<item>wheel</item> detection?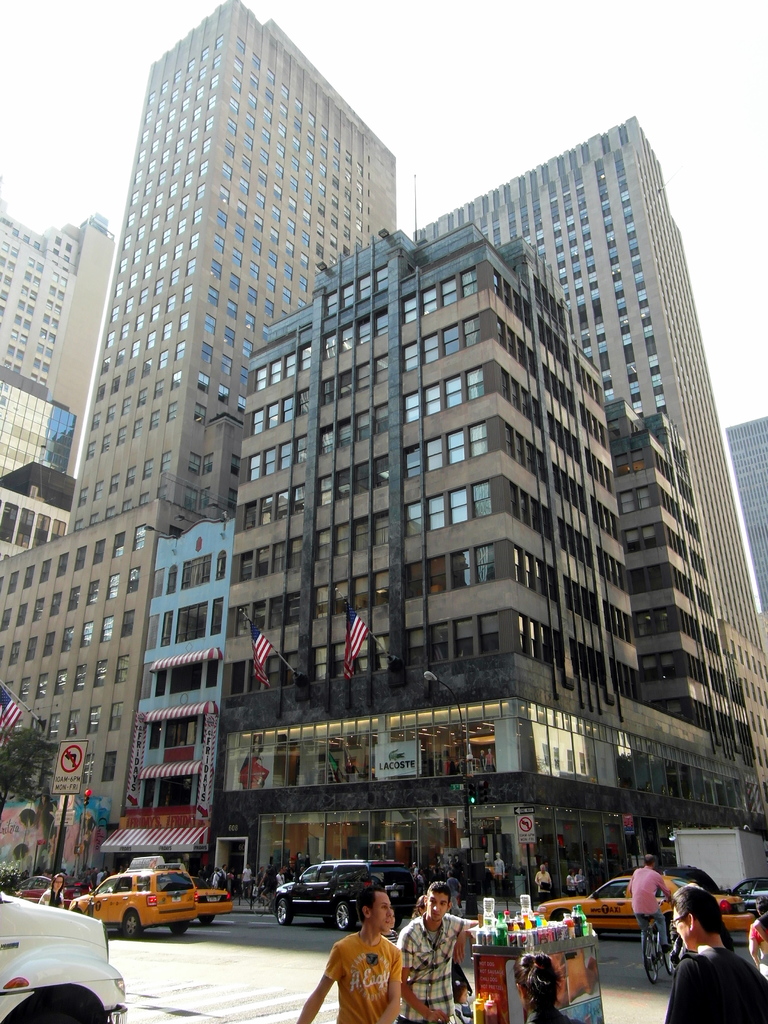
bbox=[333, 902, 352, 932]
